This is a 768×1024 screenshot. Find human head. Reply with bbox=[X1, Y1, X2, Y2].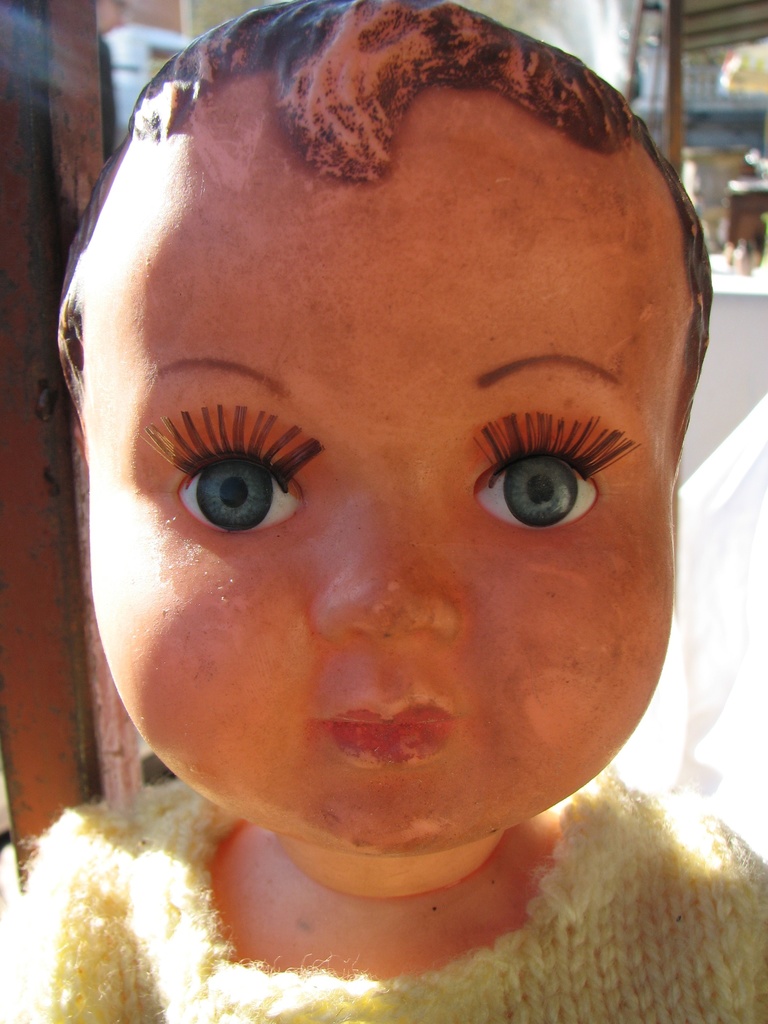
bbox=[66, 0, 723, 942].
